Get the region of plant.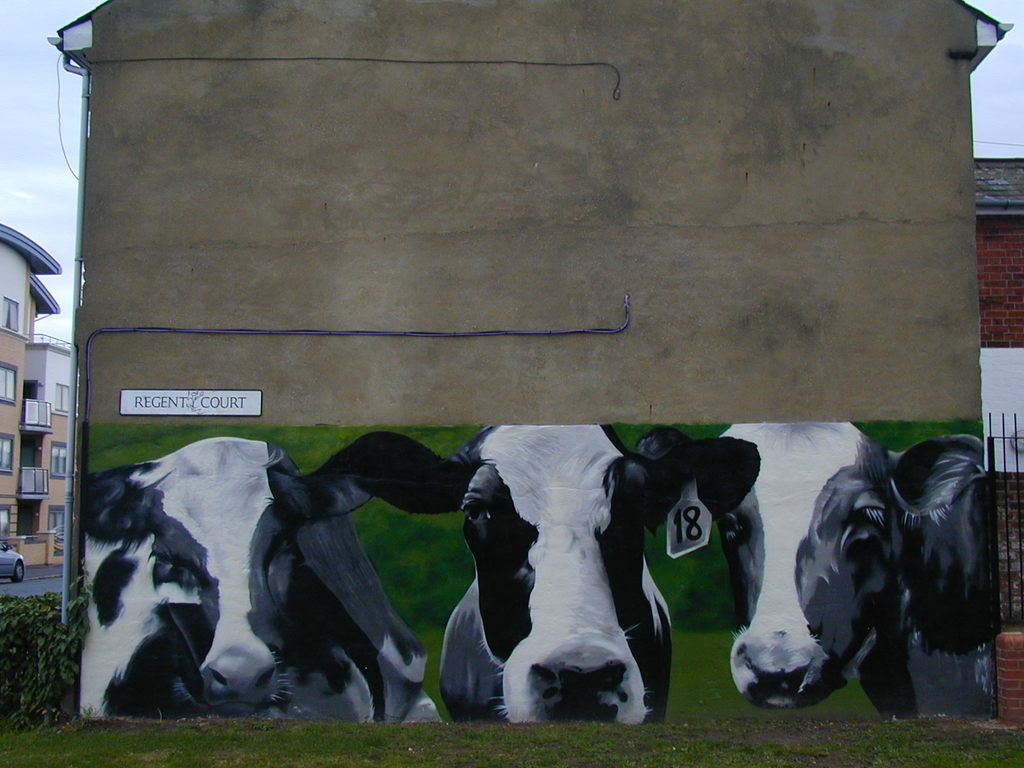
(1002,601,1023,641).
